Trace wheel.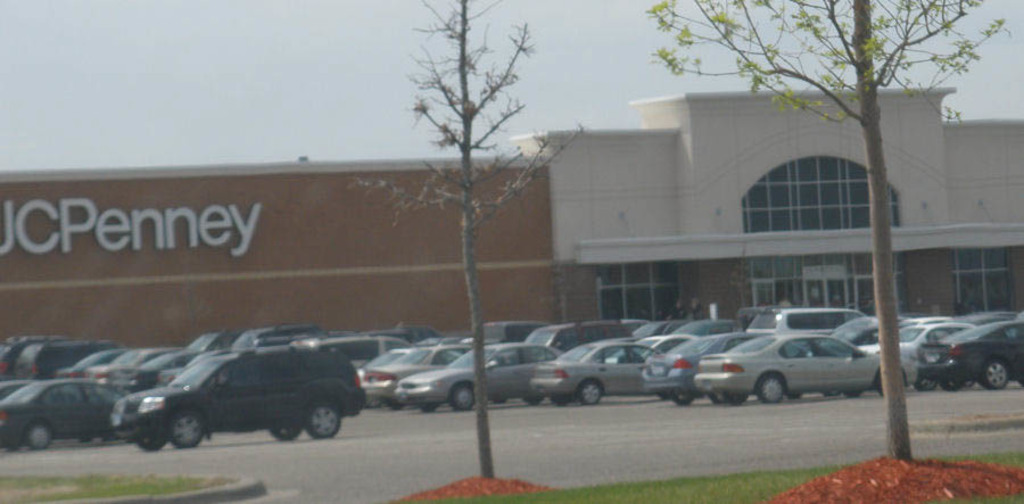
Traced to select_region(980, 360, 1008, 390).
